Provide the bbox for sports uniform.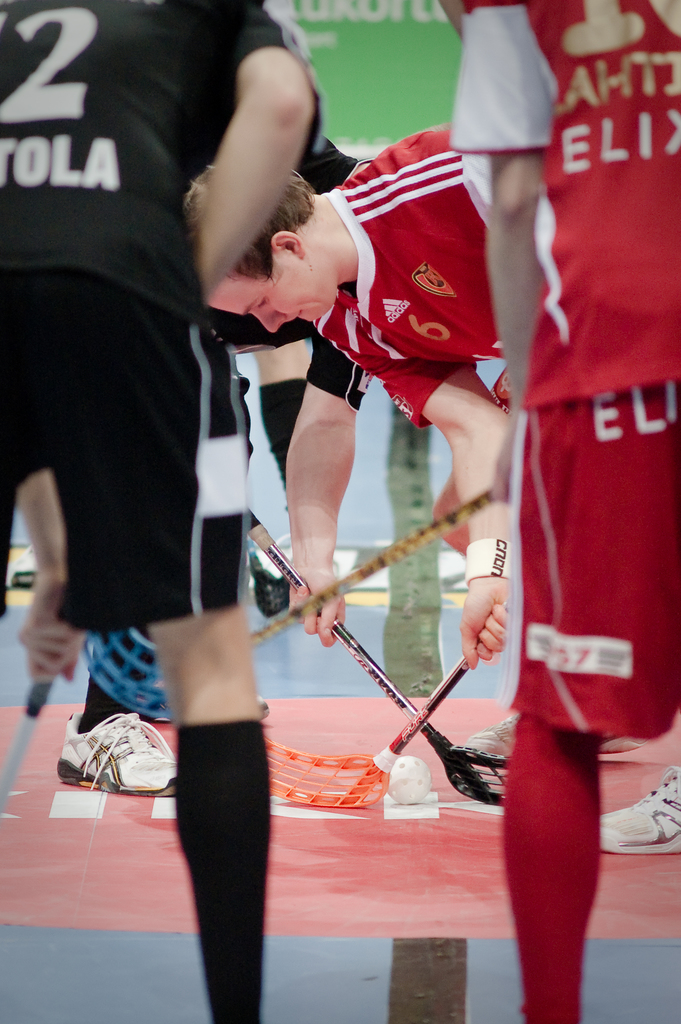
BBox(302, 121, 680, 858).
